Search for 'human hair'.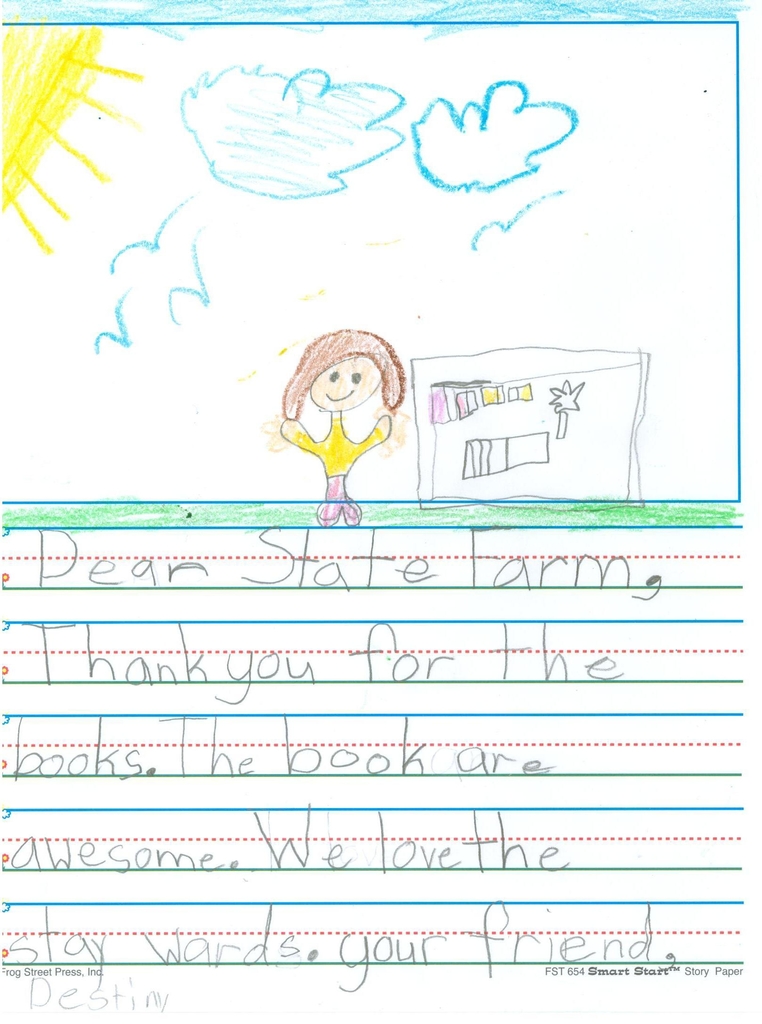
Found at 271 317 392 423.
